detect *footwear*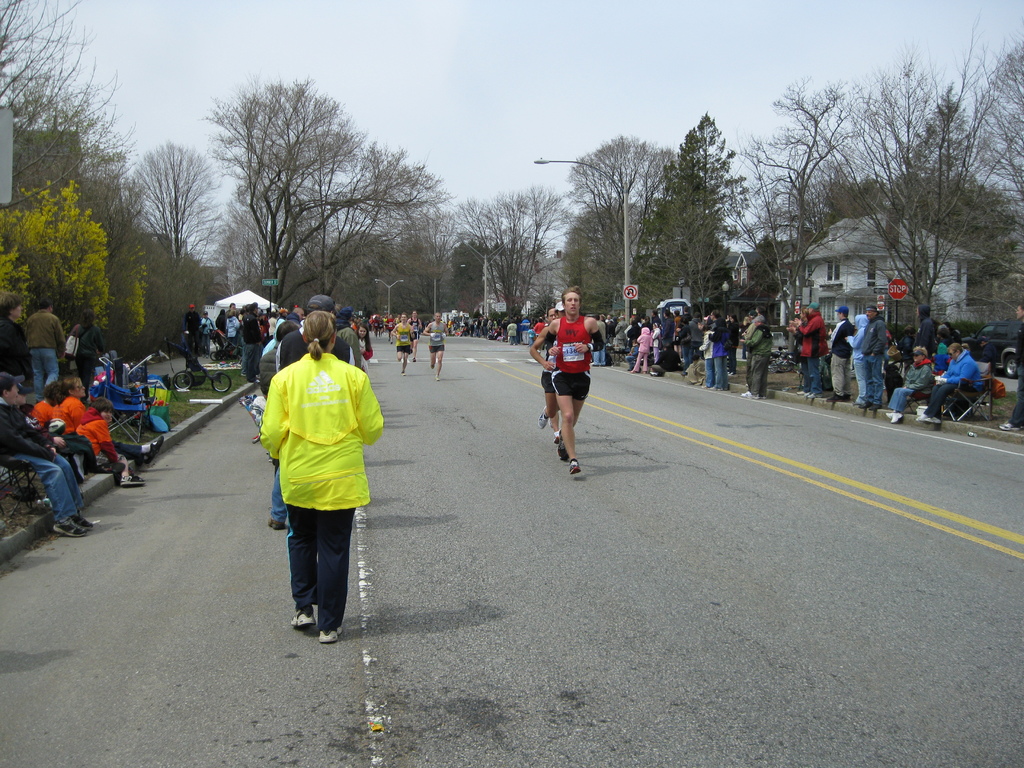
<bbox>435, 376, 440, 381</bbox>
